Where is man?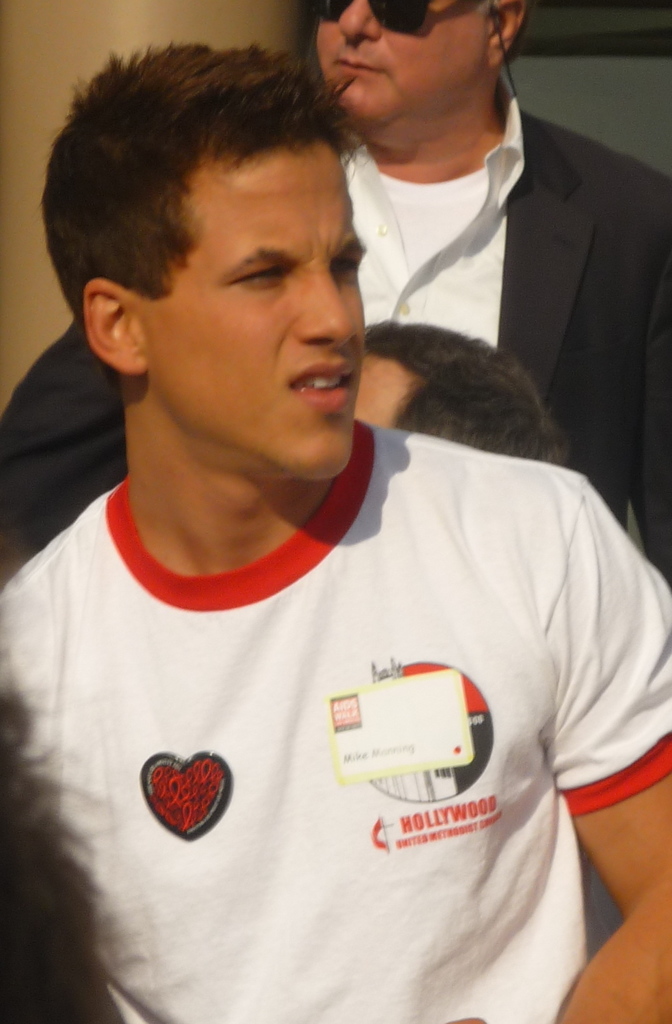
pyautogui.locateOnScreen(7, 0, 671, 591).
